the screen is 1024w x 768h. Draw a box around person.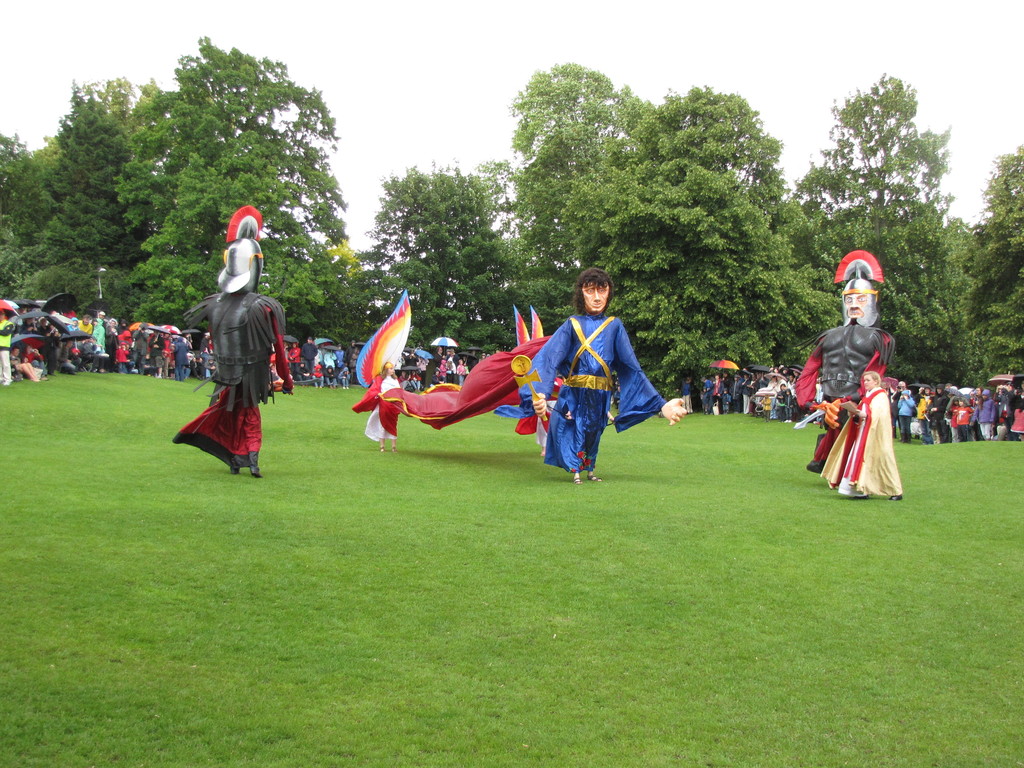
(left=104, top=333, right=120, bottom=380).
